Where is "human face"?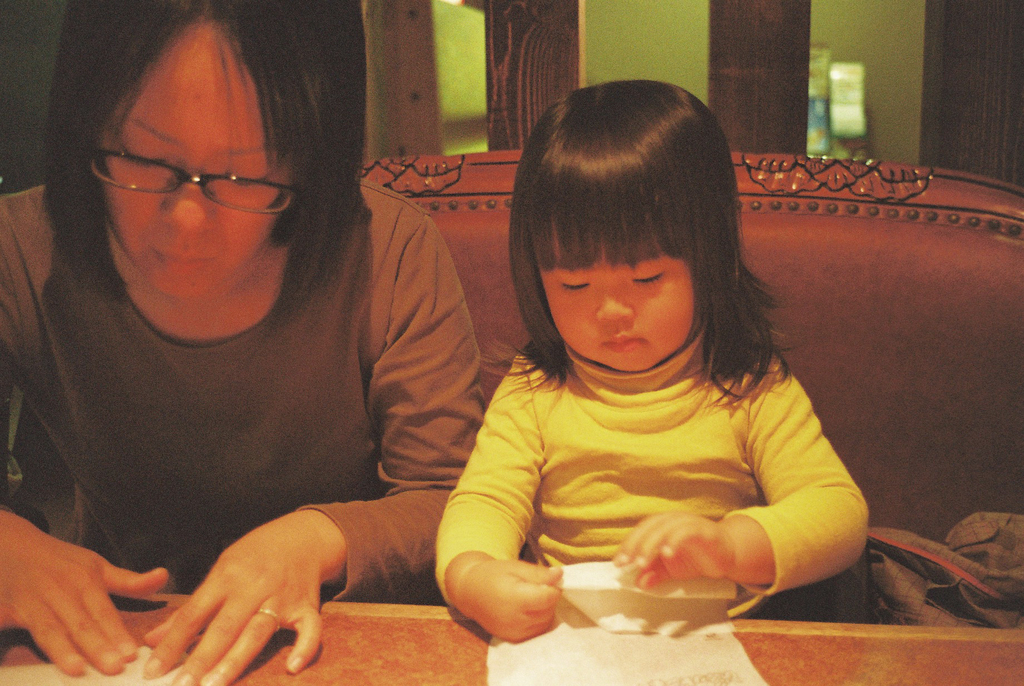
(99, 12, 295, 304).
